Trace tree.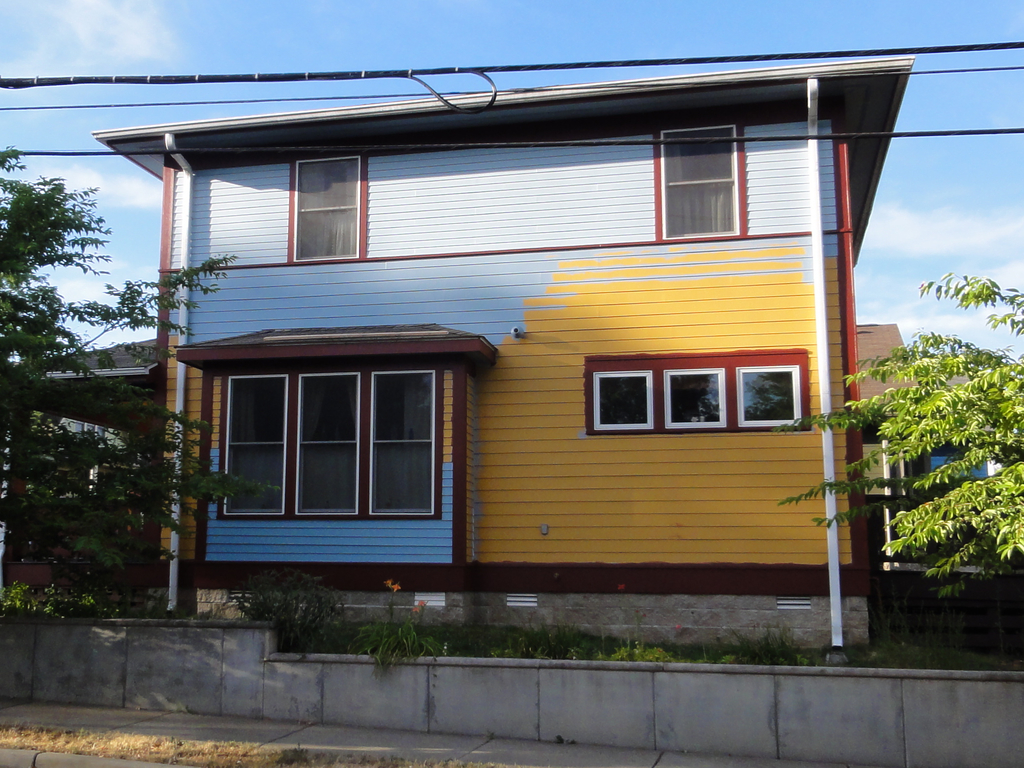
Traced to 772/266/1023/595.
